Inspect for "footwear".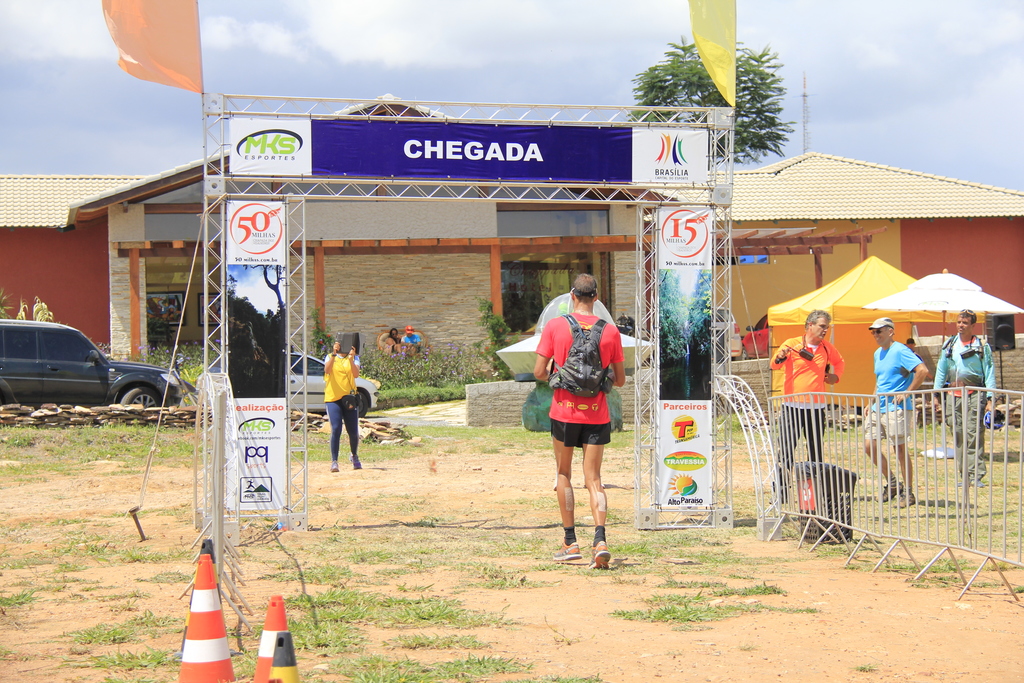
Inspection: rect(589, 539, 611, 572).
